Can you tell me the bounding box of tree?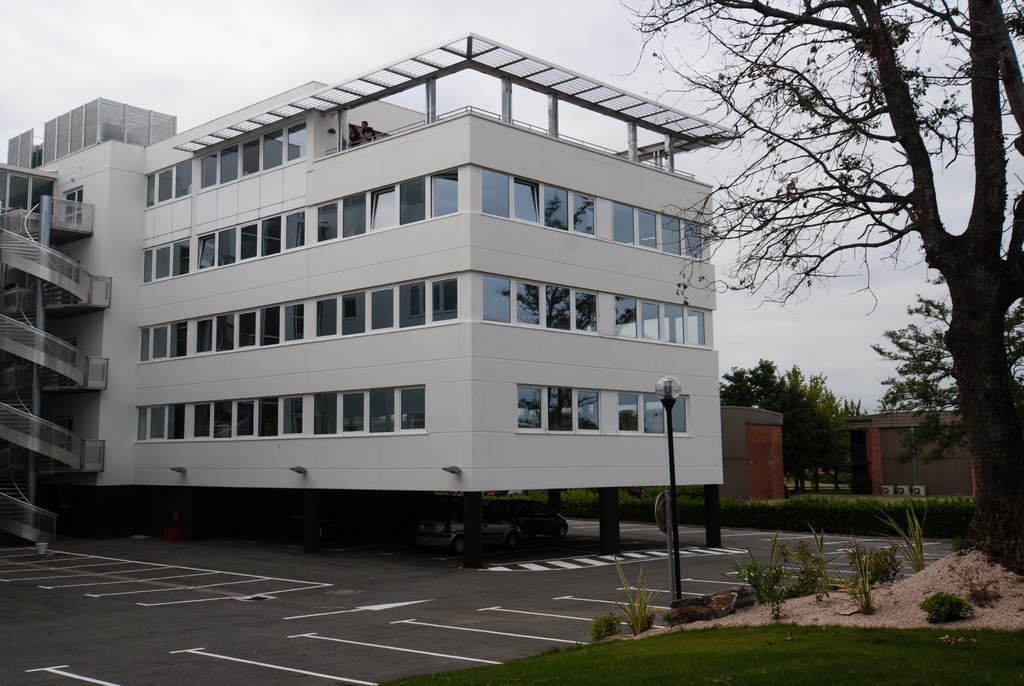
region(869, 289, 1023, 470).
